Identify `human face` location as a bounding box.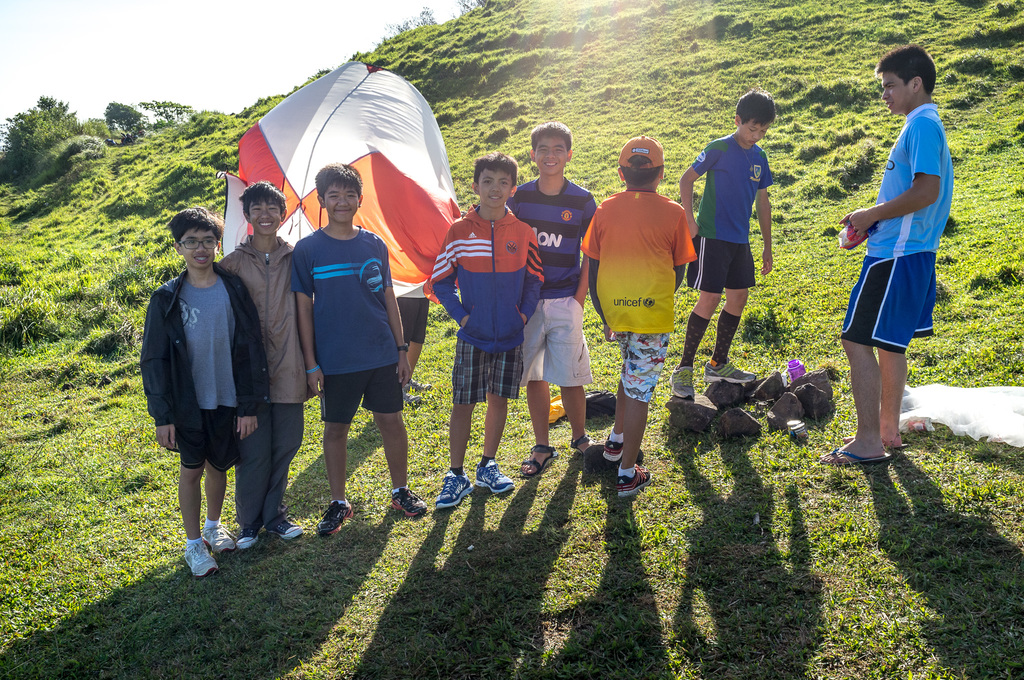
[177, 226, 218, 270].
